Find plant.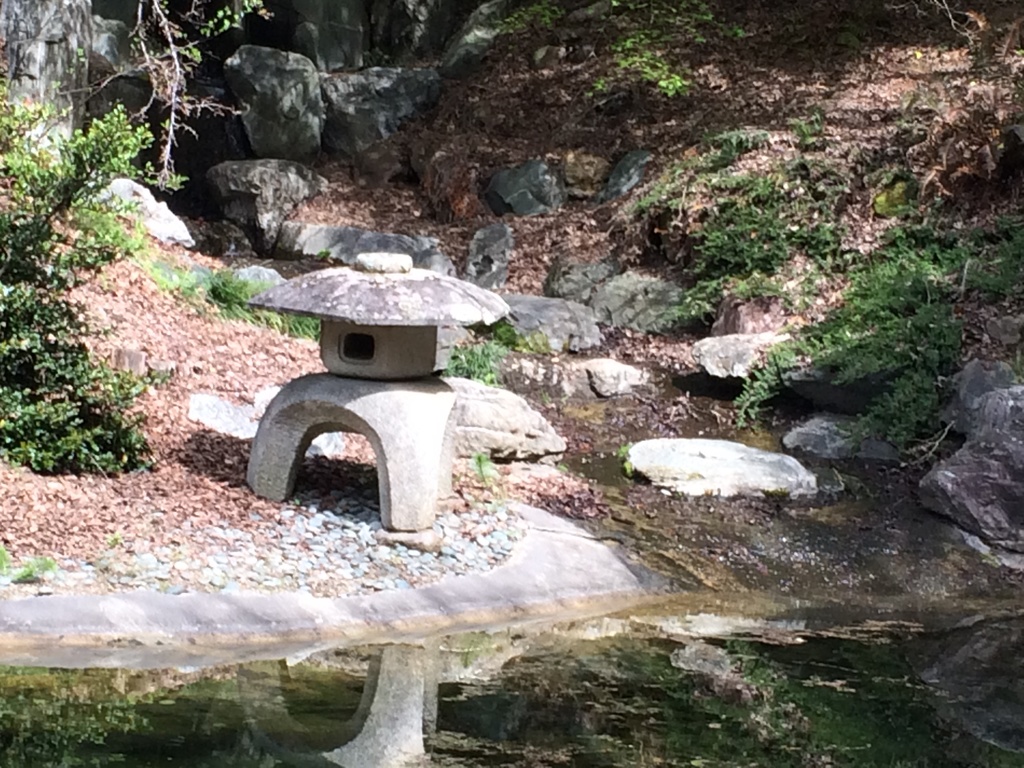
rect(558, 460, 575, 475).
